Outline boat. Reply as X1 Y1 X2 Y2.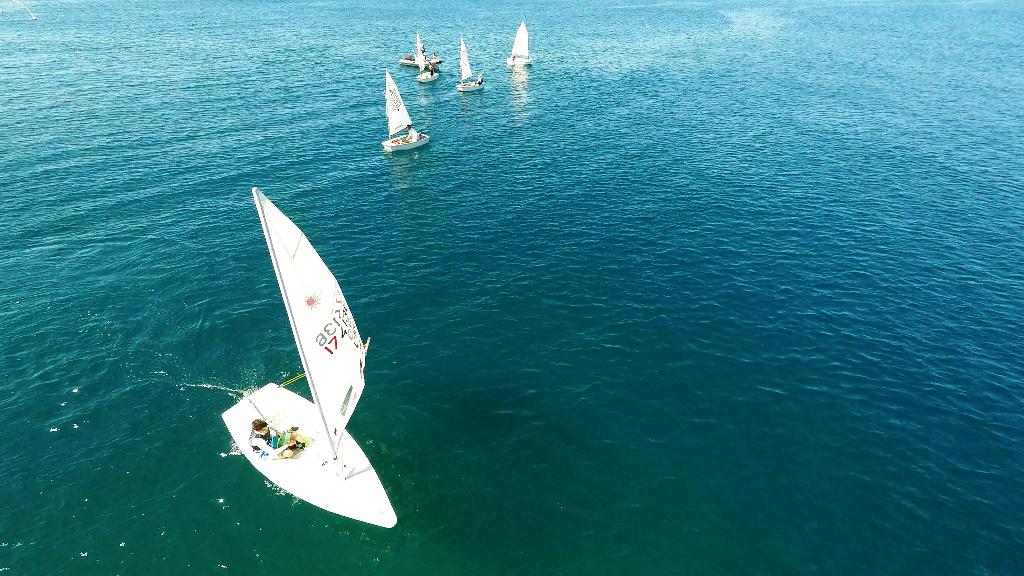
399 29 450 68.
